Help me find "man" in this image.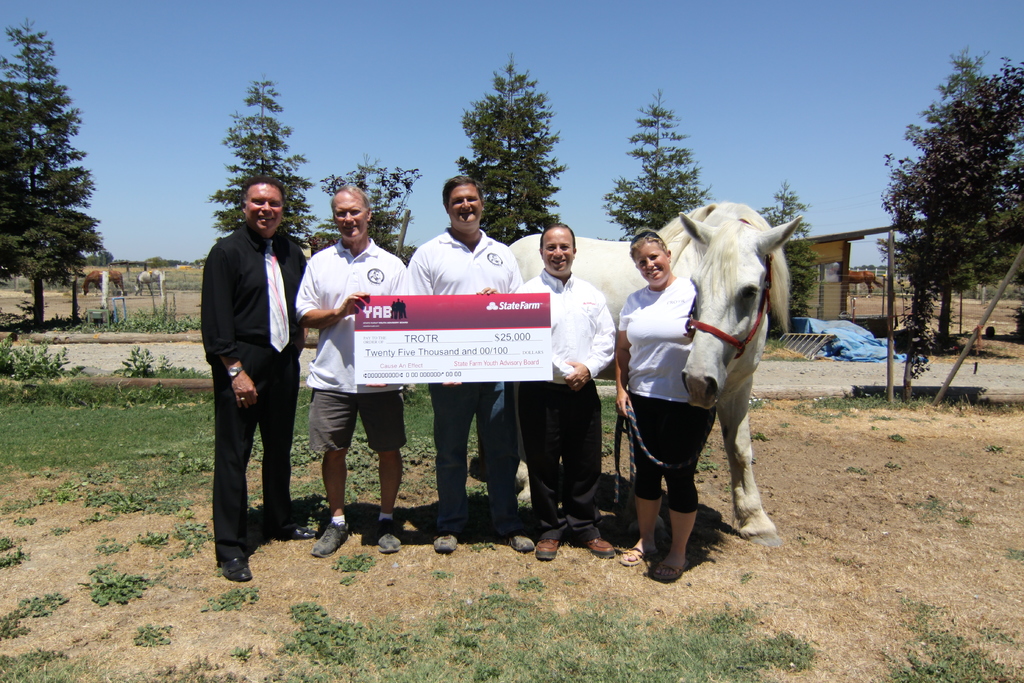
Found it: [x1=201, y1=164, x2=309, y2=584].
